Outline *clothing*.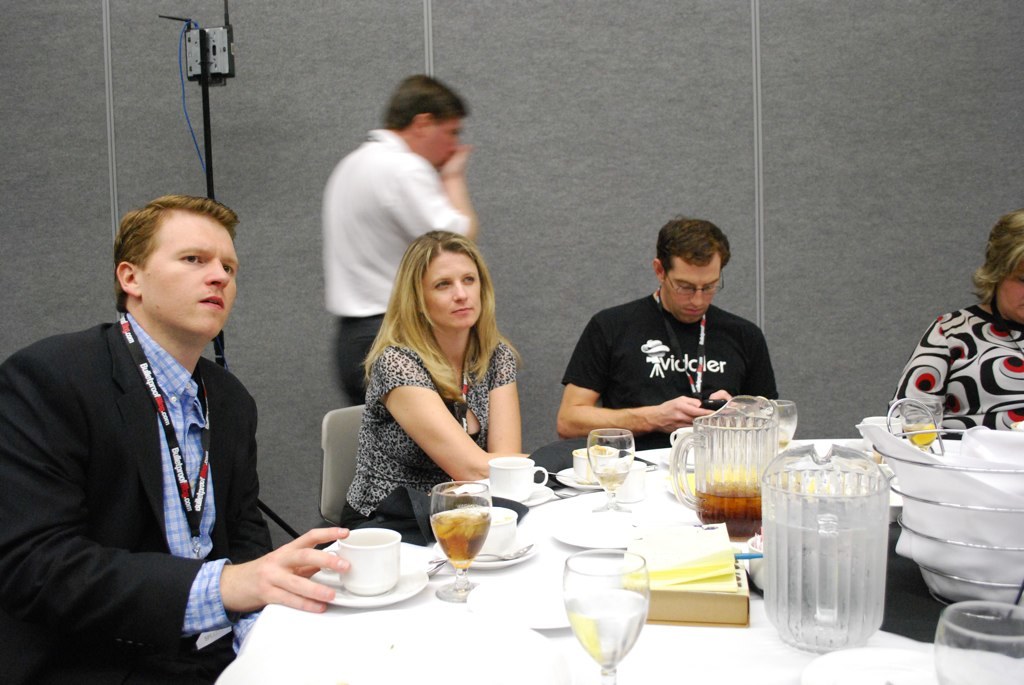
Outline: Rect(328, 333, 511, 548).
